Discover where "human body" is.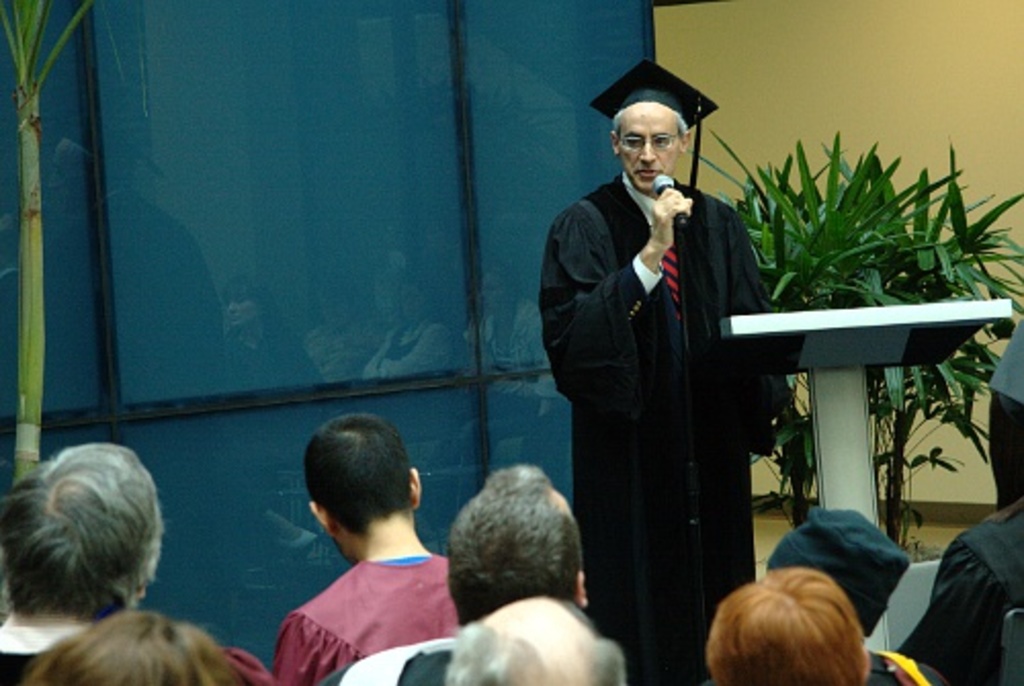
Discovered at x1=530 y1=59 x2=786 y2=678.
